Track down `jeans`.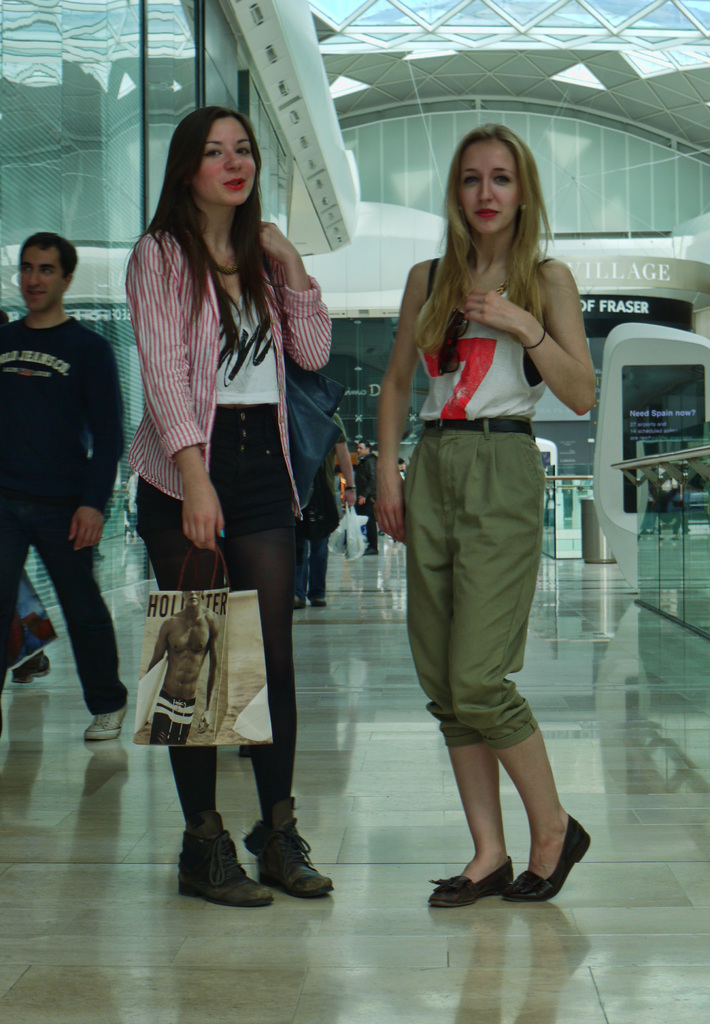
Tracked to bbox=[133, 407, 298, 535].
